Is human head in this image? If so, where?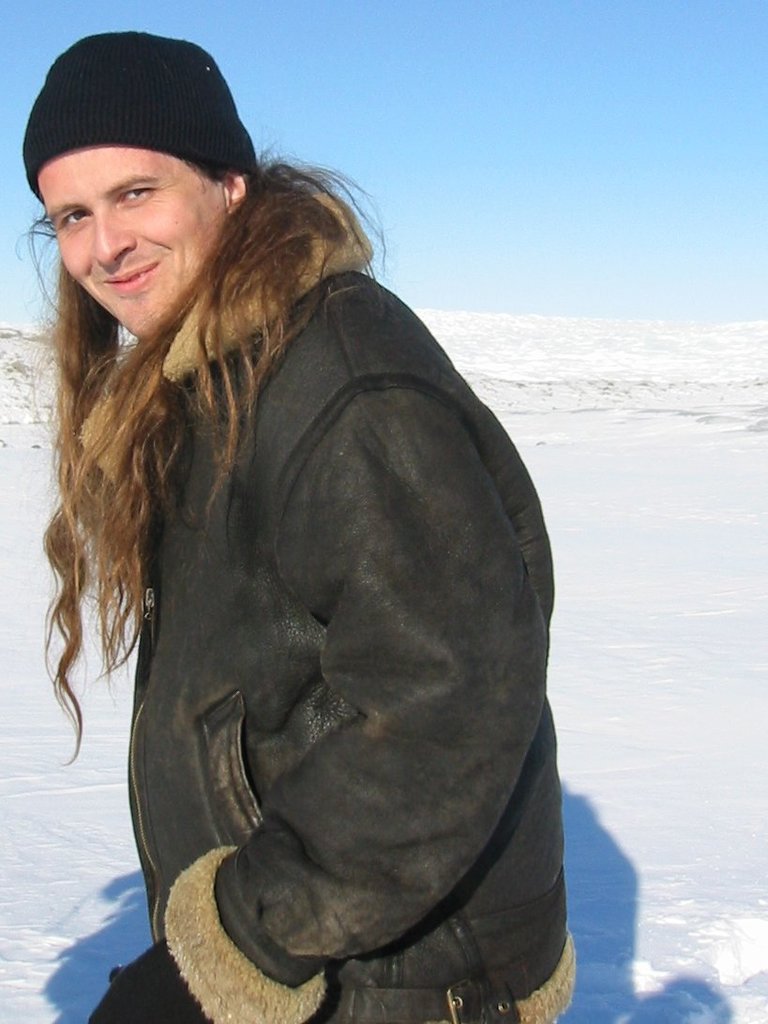
Yes, at left=10, top=23, right=267, bottom=354.
